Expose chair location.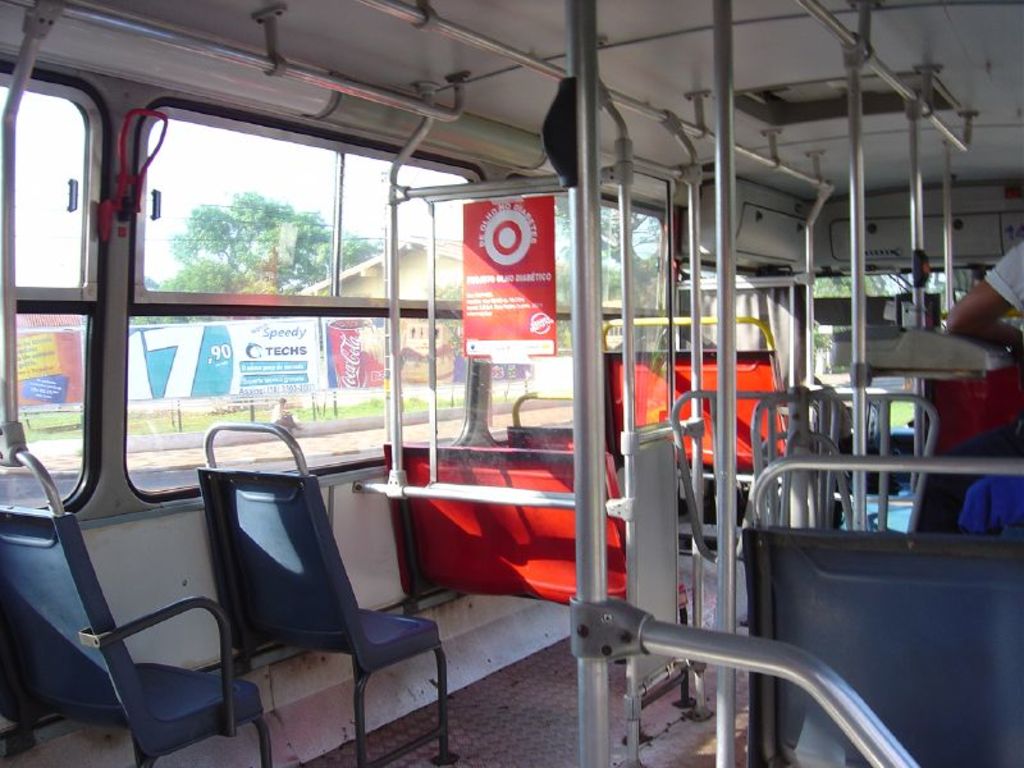
Exposed at <region>197, 413, 453, 767</region>.
